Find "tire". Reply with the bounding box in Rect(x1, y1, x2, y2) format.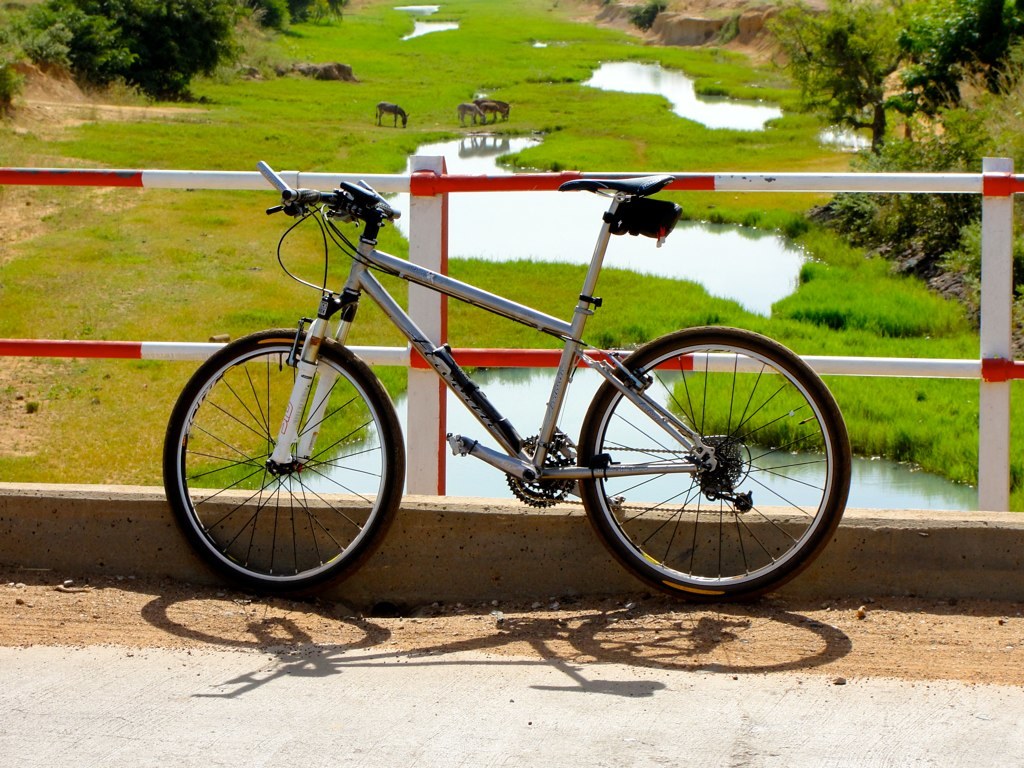
Rect(581, 326, 848, 604).
